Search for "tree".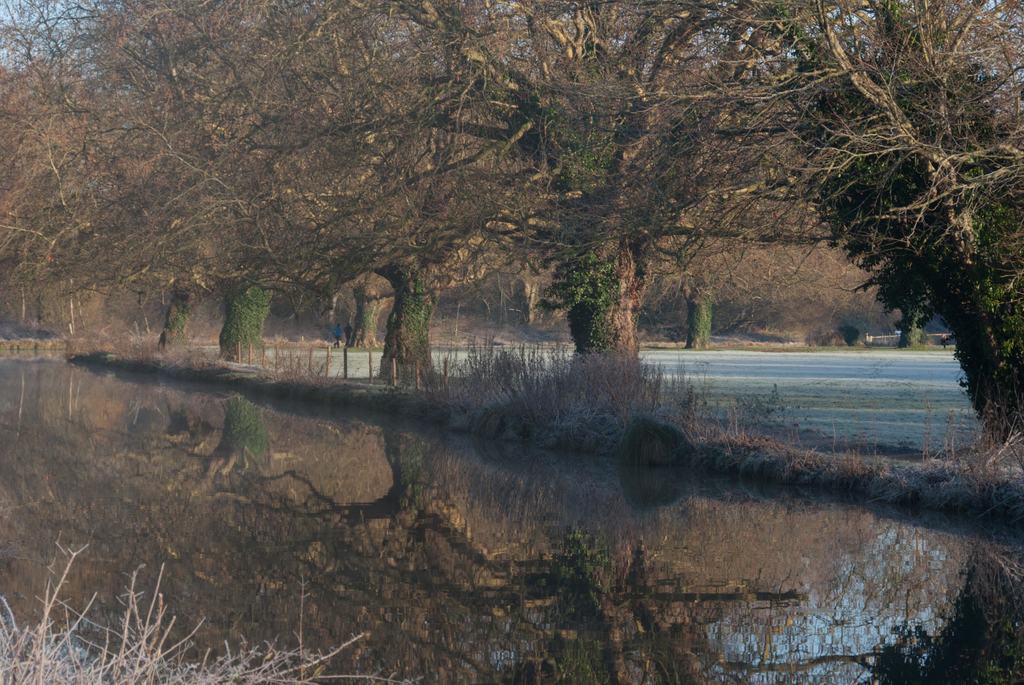
Found at x1=643, y1=0, x2=1023, y2=443.
